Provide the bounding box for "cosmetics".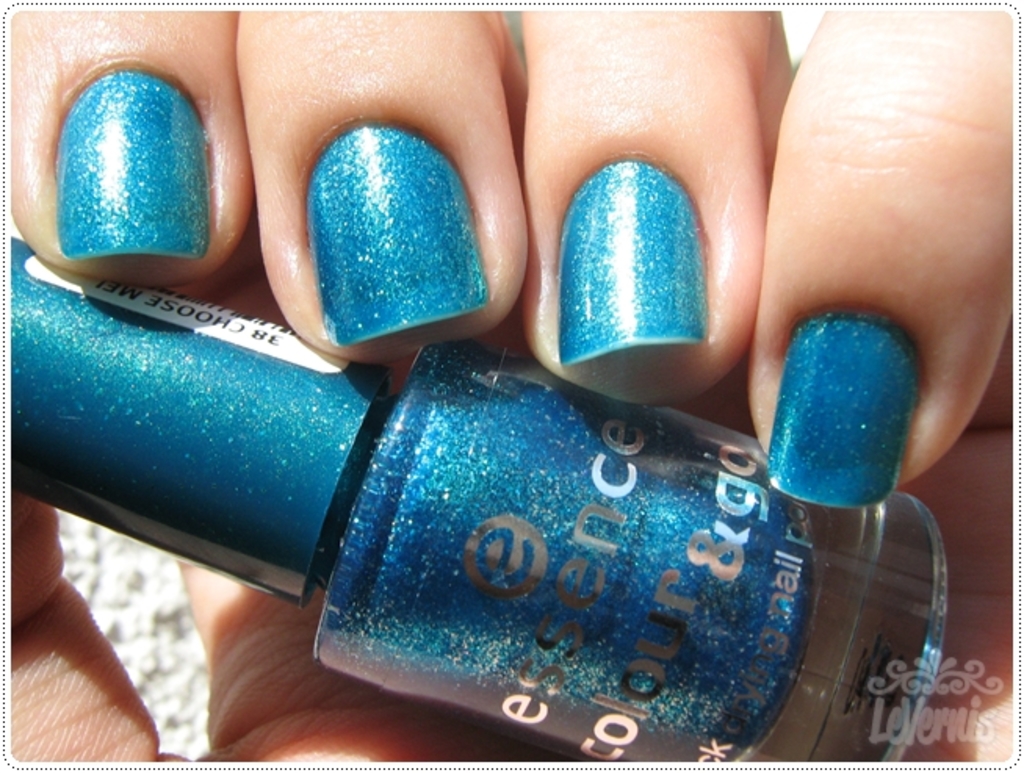
61 63 1016 689.
